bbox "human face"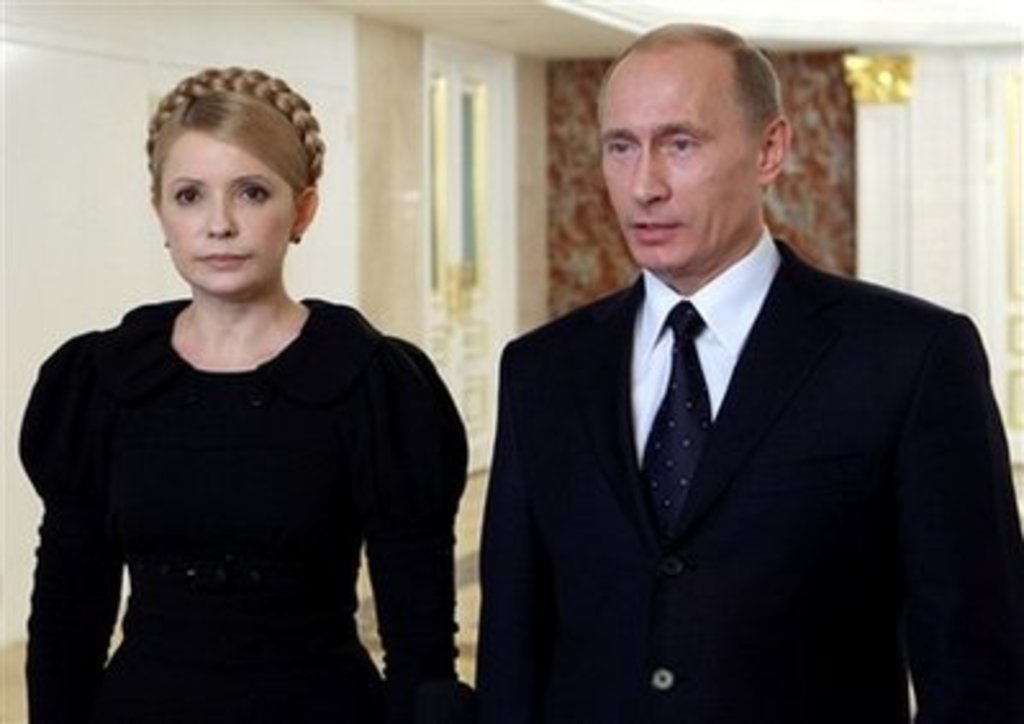
pyautogui.locateOnScreen(598, 54, 760, 277)
